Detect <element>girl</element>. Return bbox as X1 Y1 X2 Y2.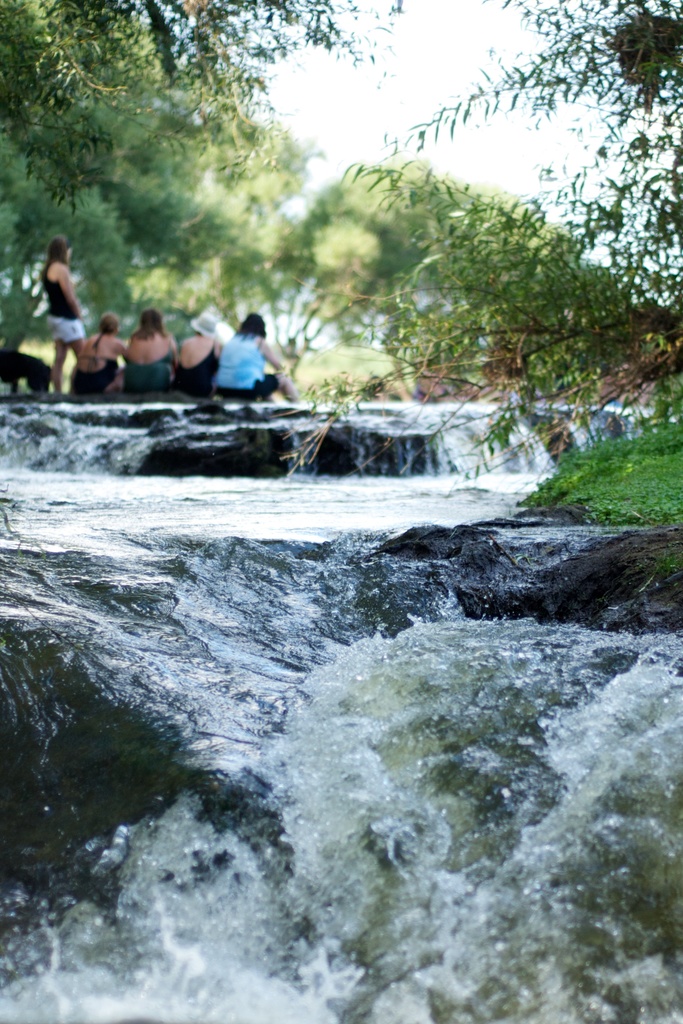
212 313 300 405.
